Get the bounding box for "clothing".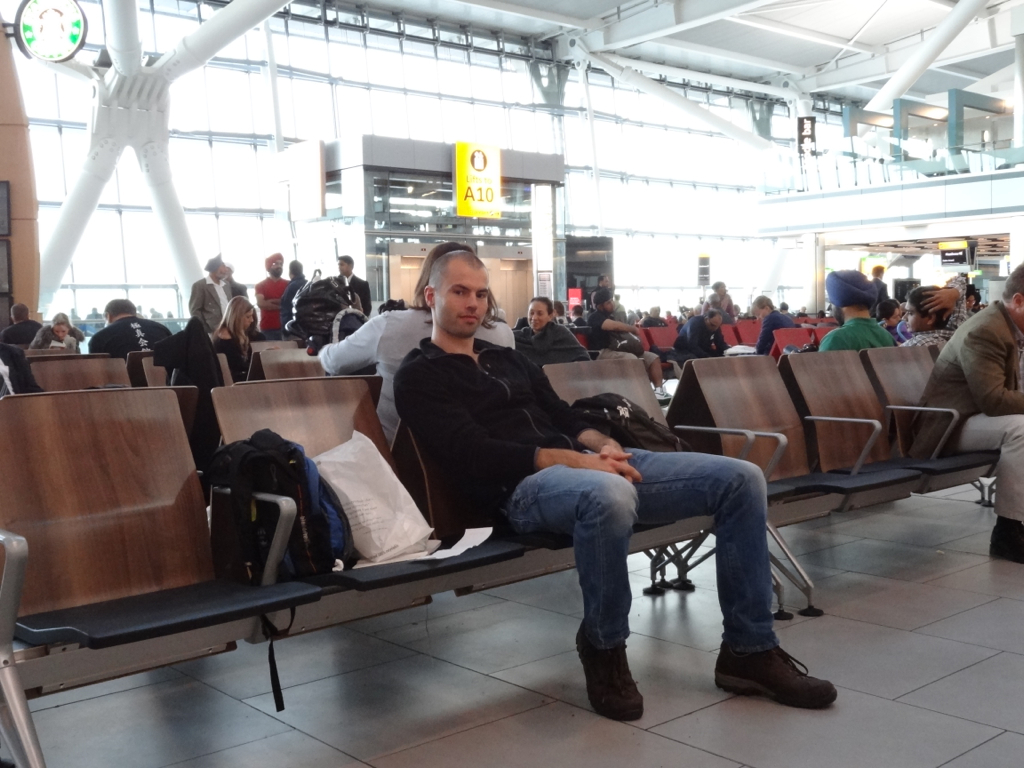
30:321:87:350.
